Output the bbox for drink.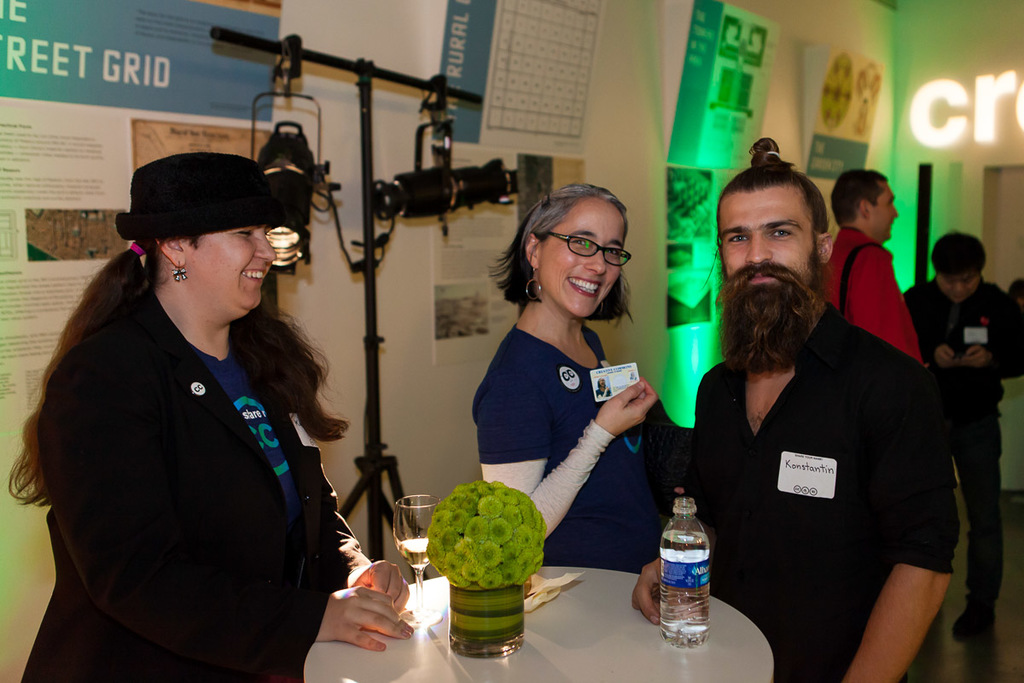
bbox(658, 530, 711, 648).
